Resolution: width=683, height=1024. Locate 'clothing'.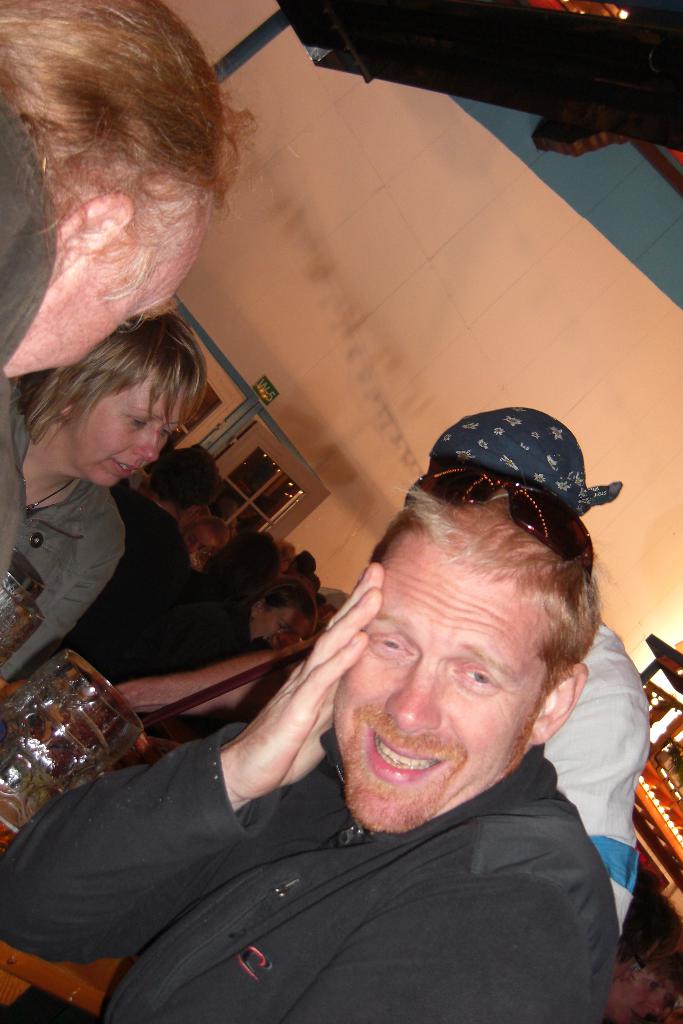
bbox=[2, 393, 140, 675].
